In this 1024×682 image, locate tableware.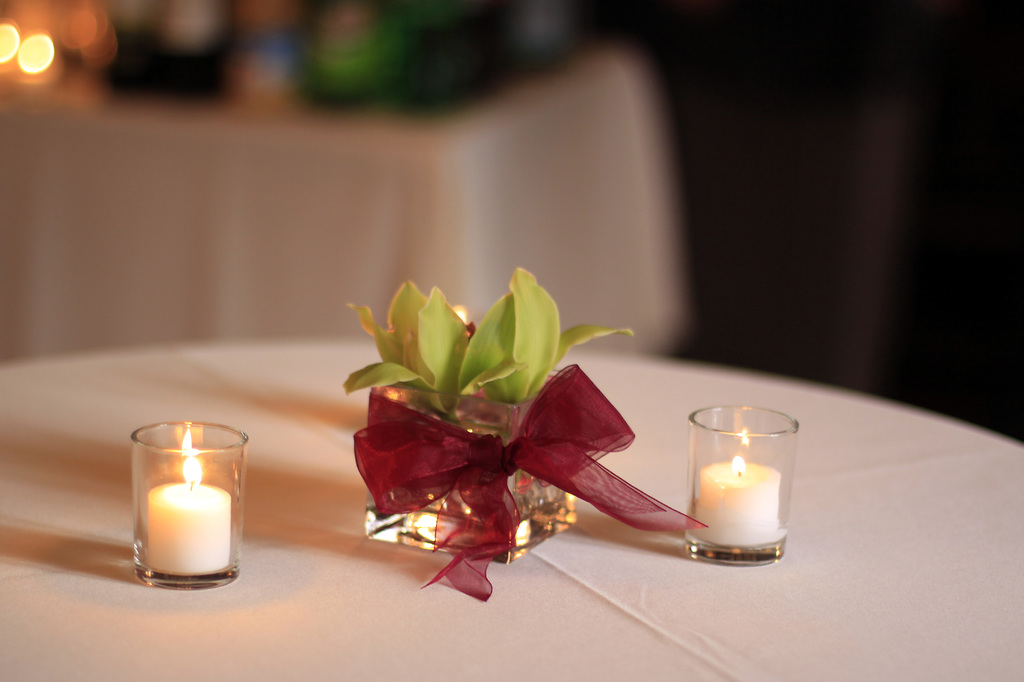
Bounding box: crop(671, 396, 799, 559).
